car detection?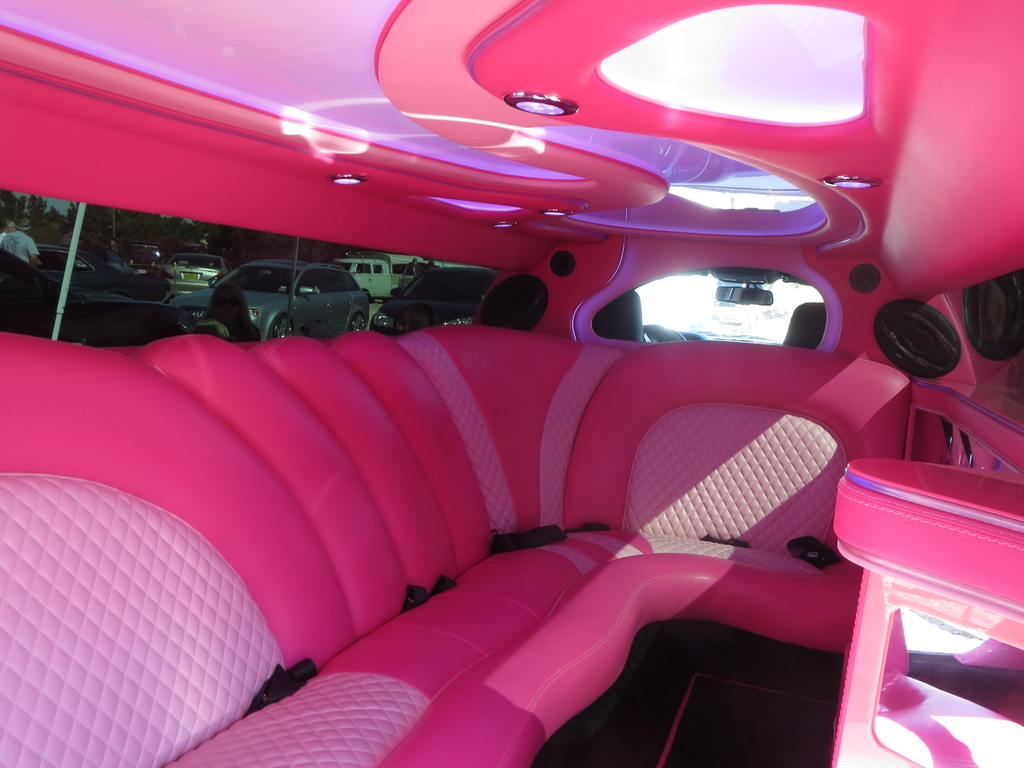
157 244 420 342
